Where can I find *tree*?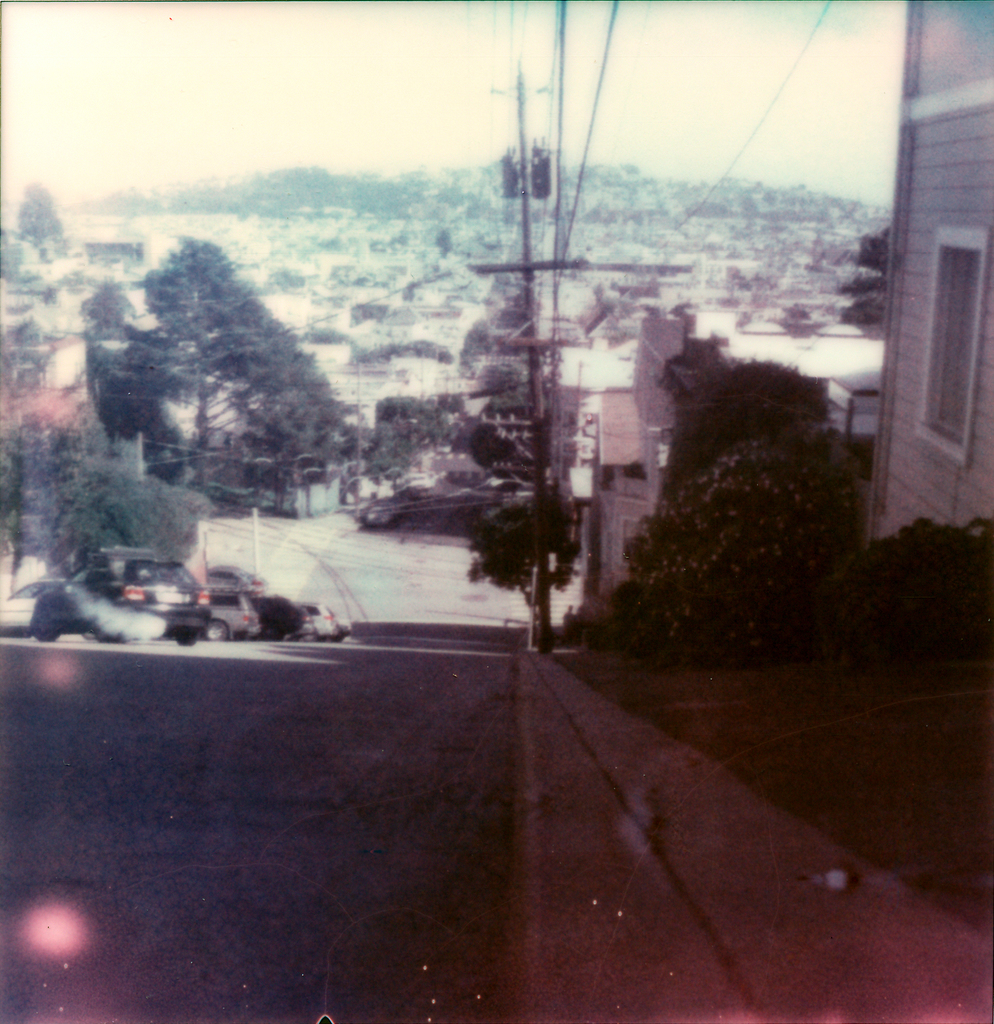
You can find it at region(38, 464, 206, 576).
